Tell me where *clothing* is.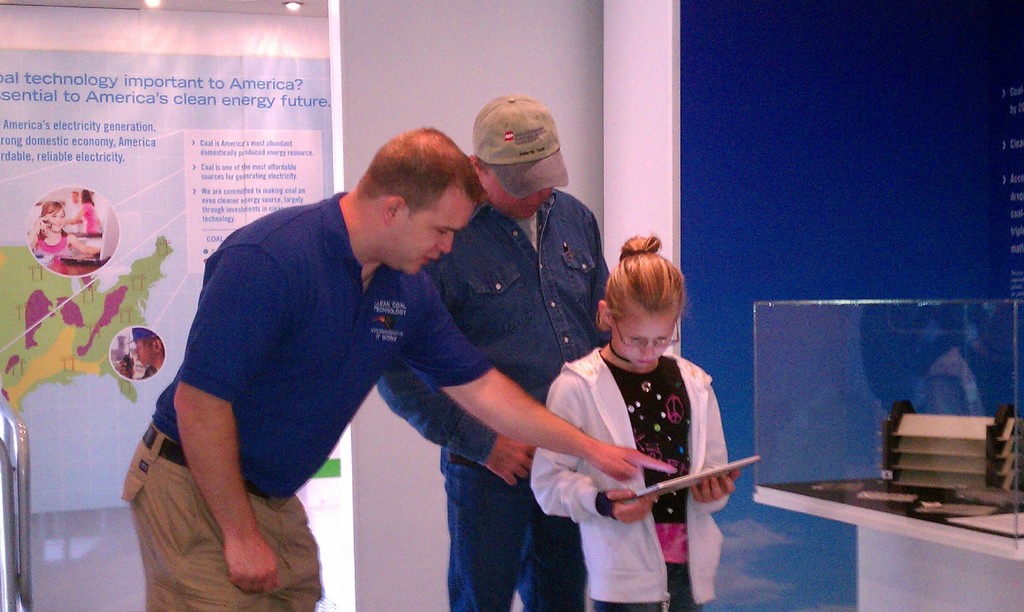
*clothing* is at detection(373, 189, 609, 611).
